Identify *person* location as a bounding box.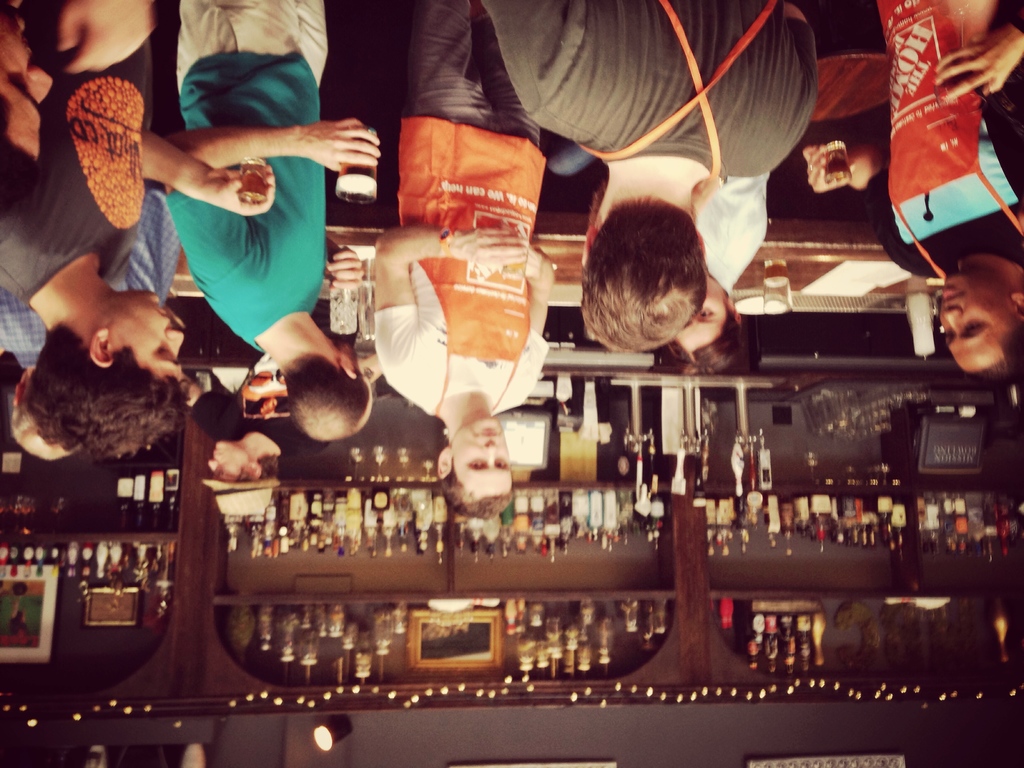
361/0/551/536.
